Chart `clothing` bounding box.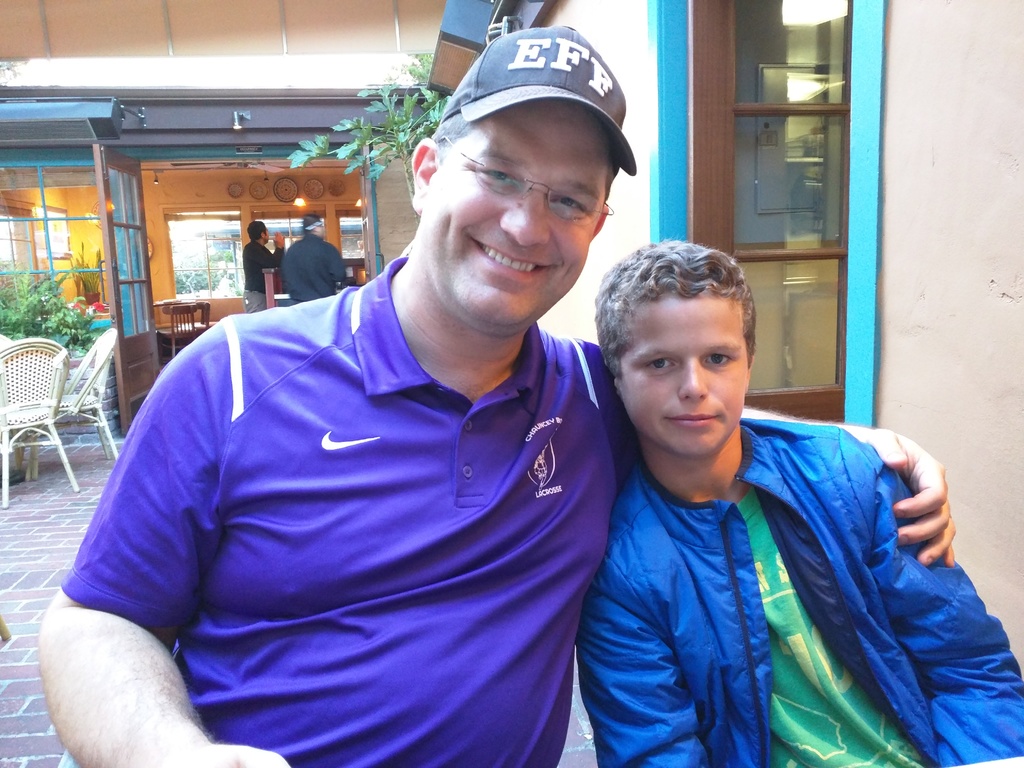
Charted: l=63, t=259, r=663, b=762.
